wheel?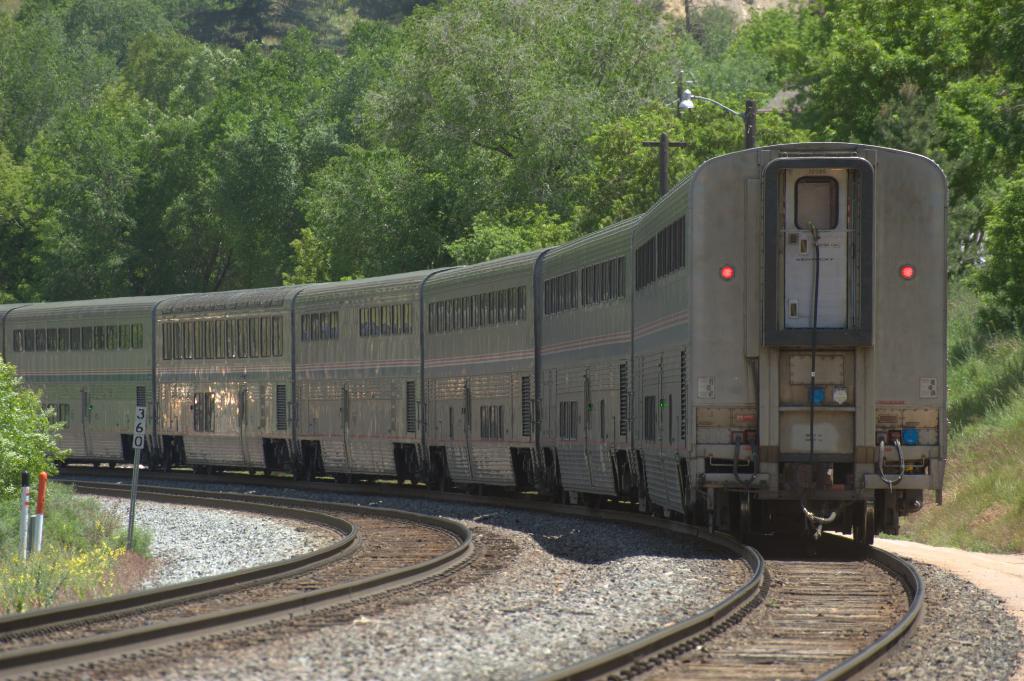
crop(349, 474, 357, 485)
